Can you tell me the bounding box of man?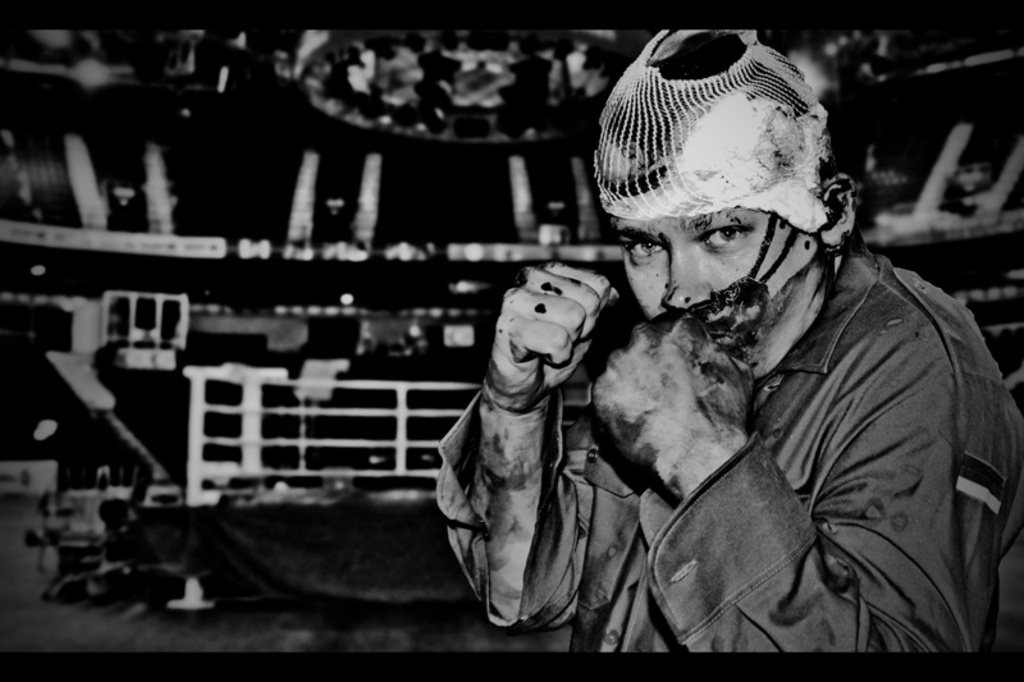
(428,20,1021,664).
